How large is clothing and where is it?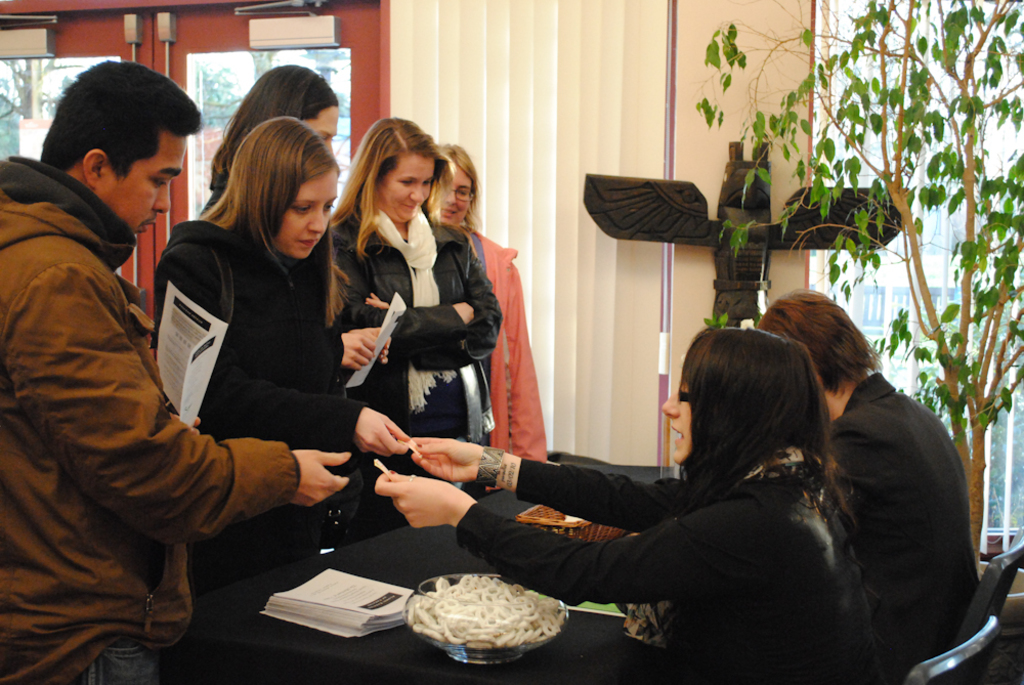
Bounding box: [454,230,552,472].
